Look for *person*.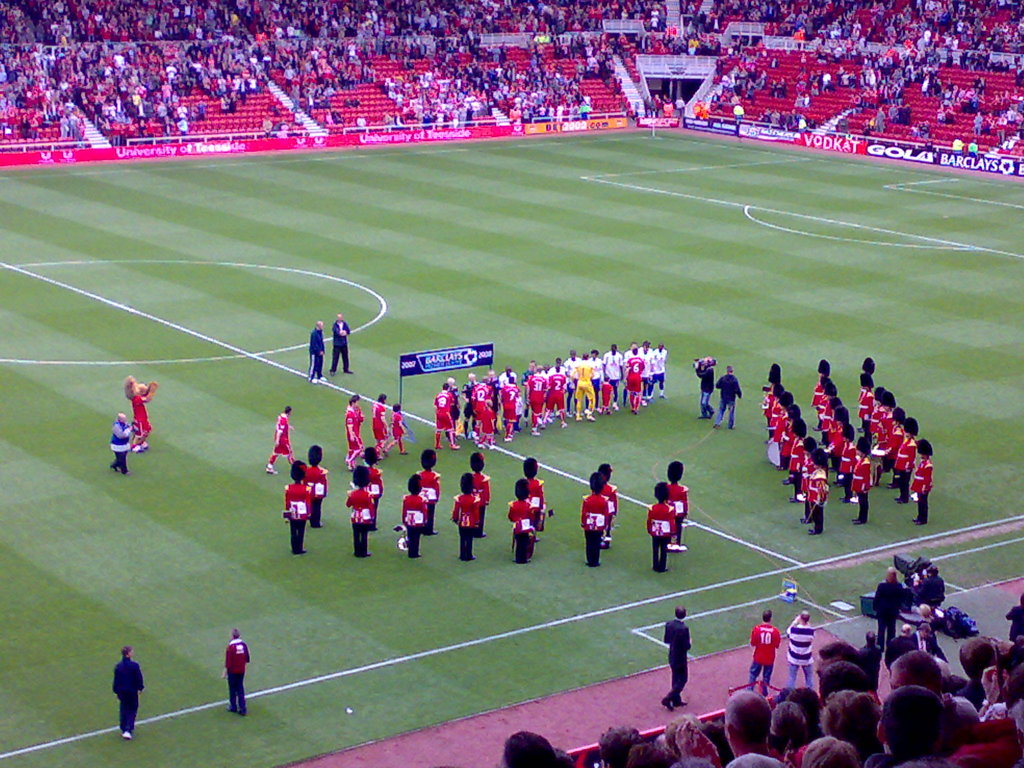
Found: 299/442/328/524.
